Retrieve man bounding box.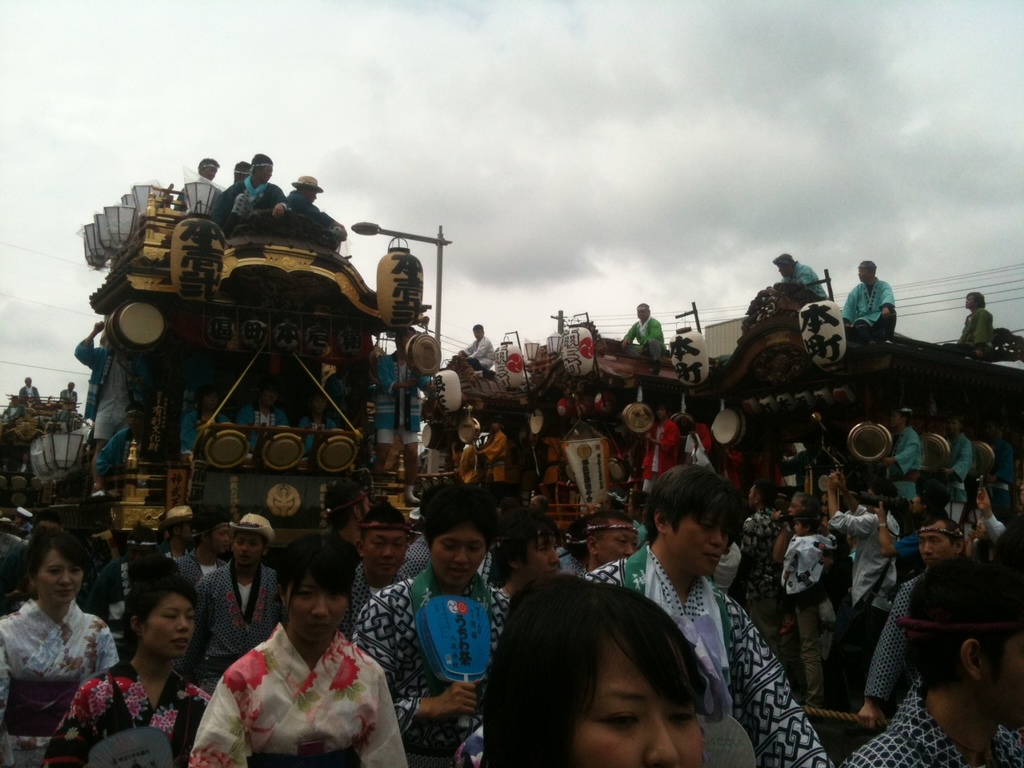
Bounding box: region(770, 247, 831, 302).
